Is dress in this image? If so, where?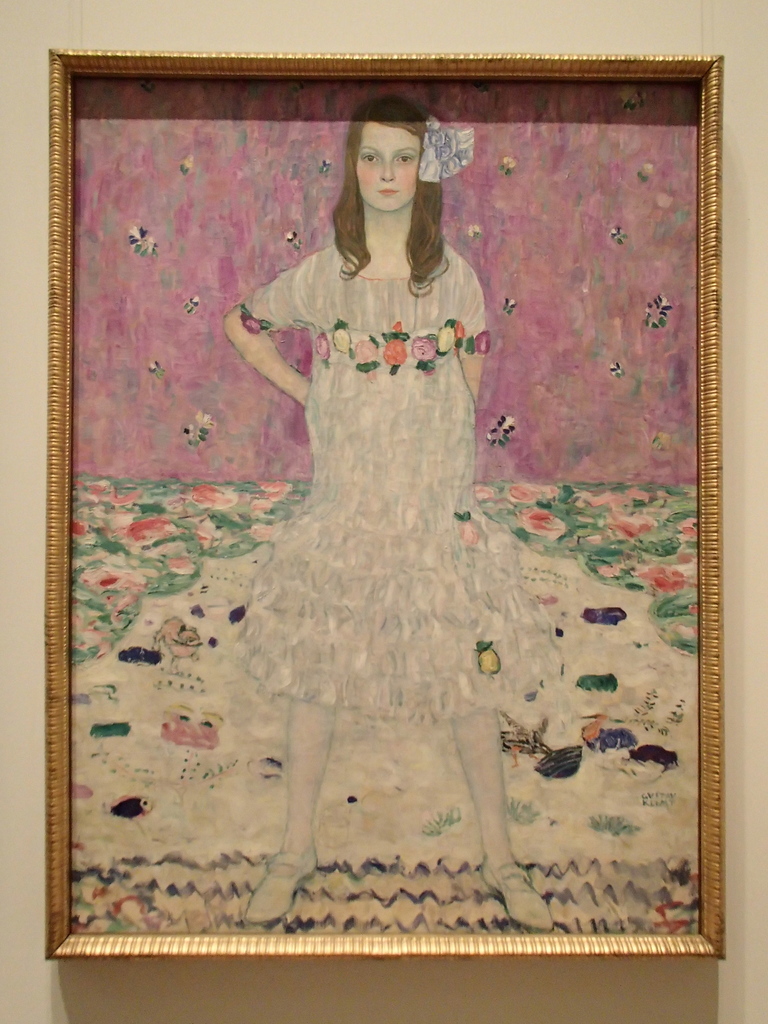
Yes, at {"x1": 237, "y1": 234, "x2": 571, "y2": 734}.
